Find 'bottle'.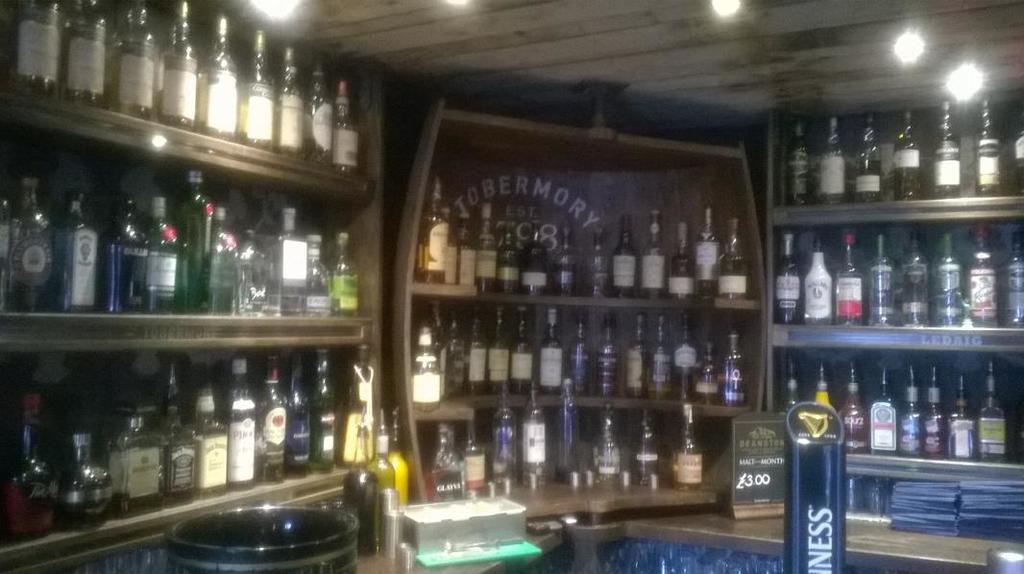
region(223, 362, 256, 494).
